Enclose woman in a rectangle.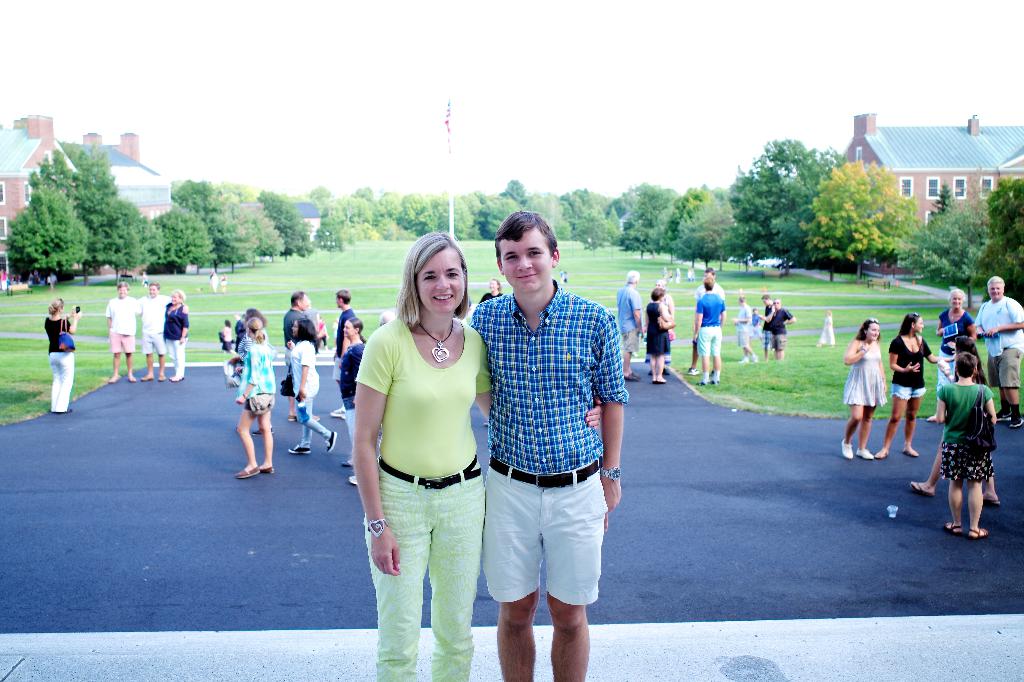
x1=42 y1=296 x2=76 y2=415.
